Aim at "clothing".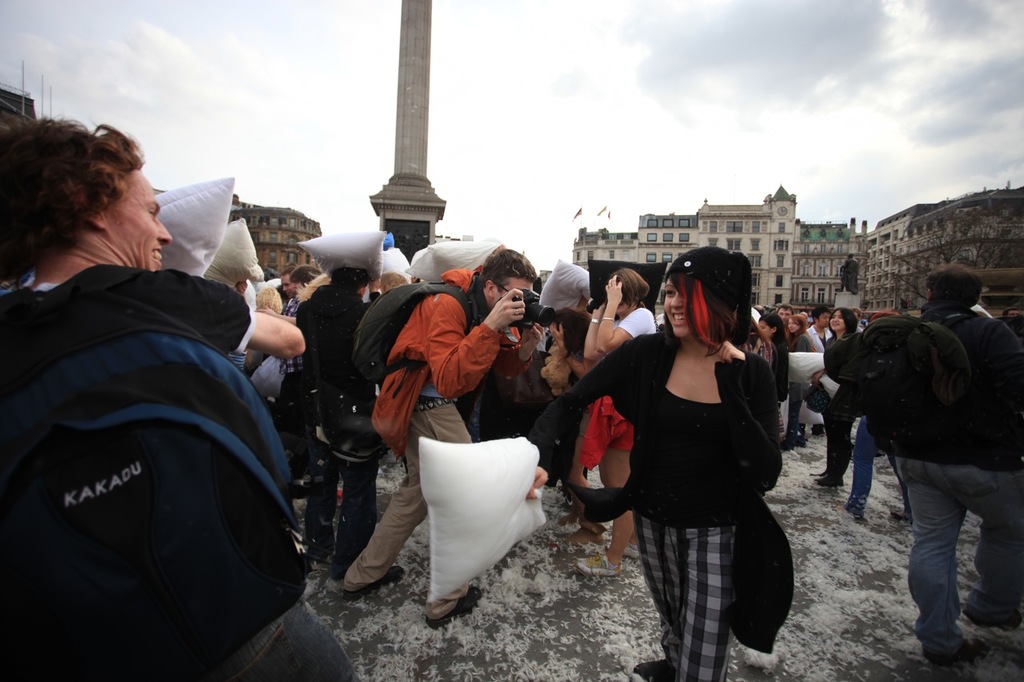
Aimed at 0:262:361:681.
